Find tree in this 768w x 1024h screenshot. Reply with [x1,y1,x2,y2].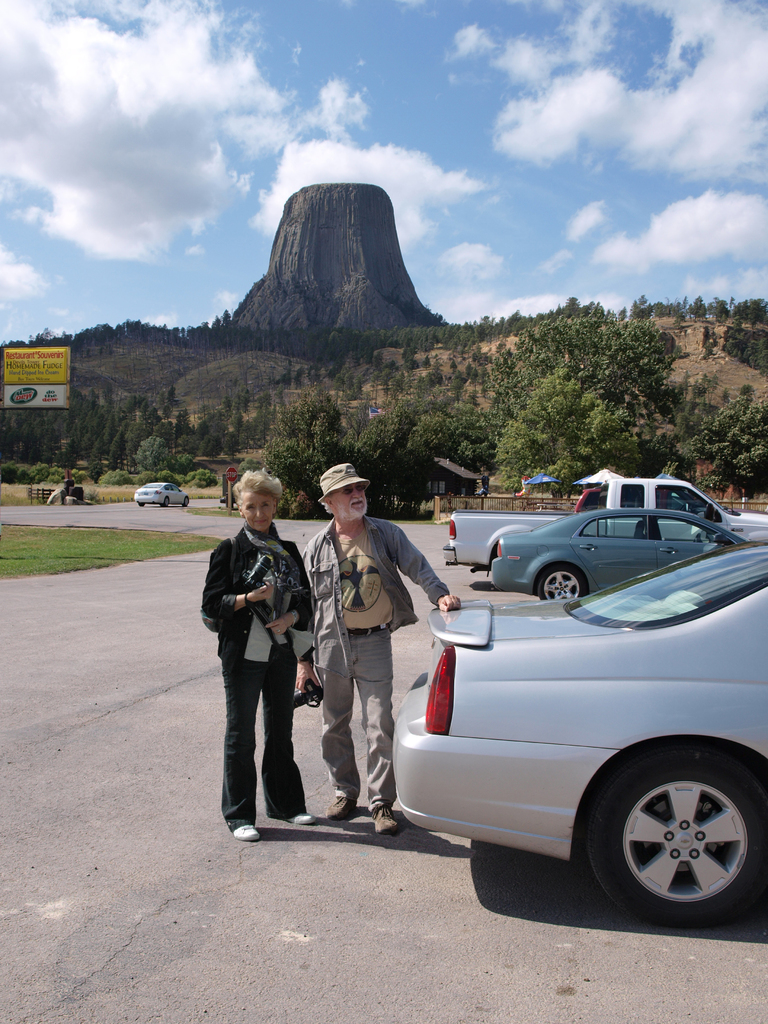
[0,384,124,461].
